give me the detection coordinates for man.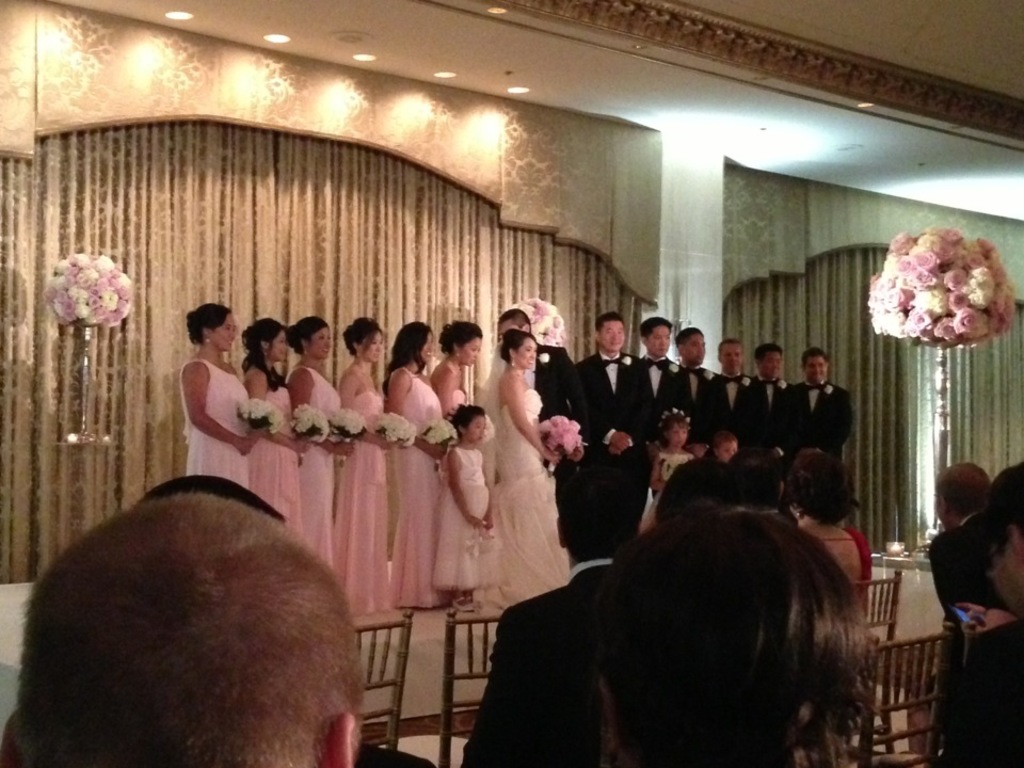
(493, 305, 574, 533).
